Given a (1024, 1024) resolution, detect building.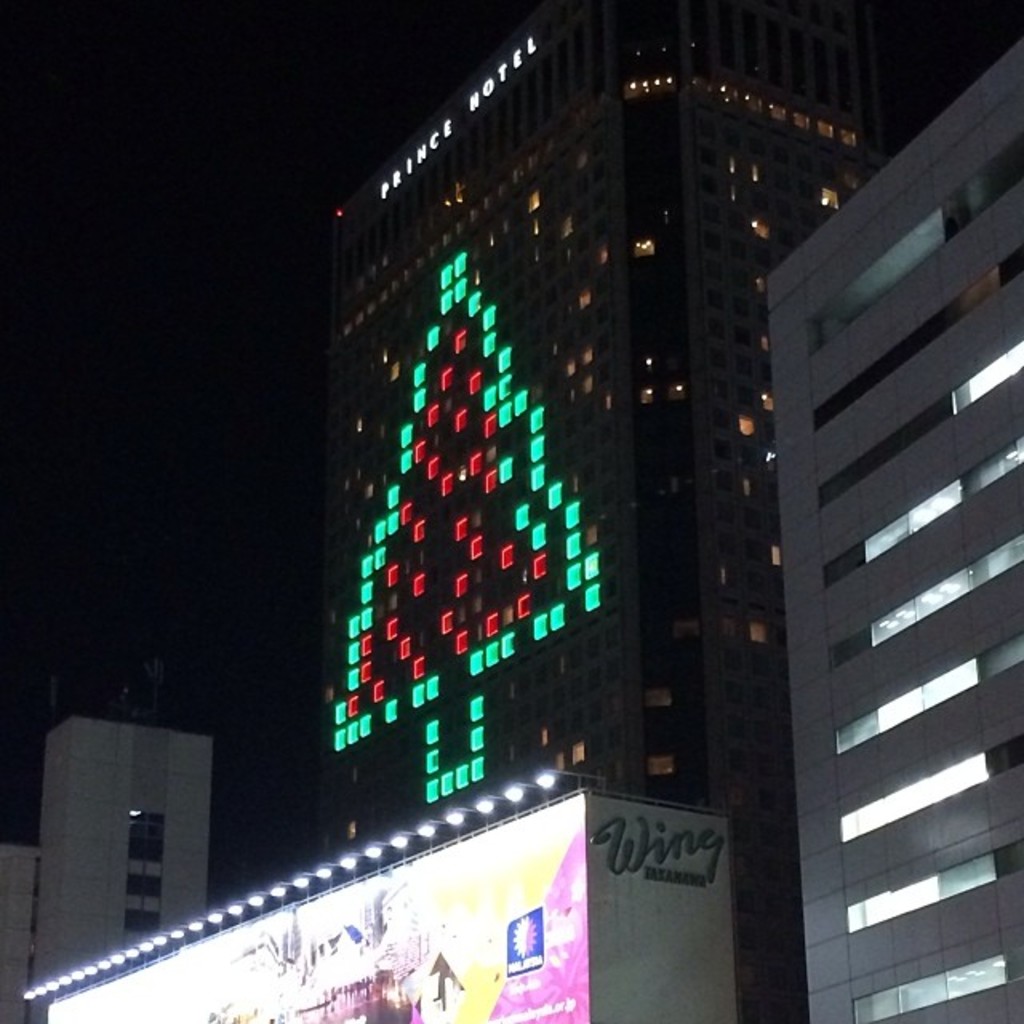
16/0/888/1022.
